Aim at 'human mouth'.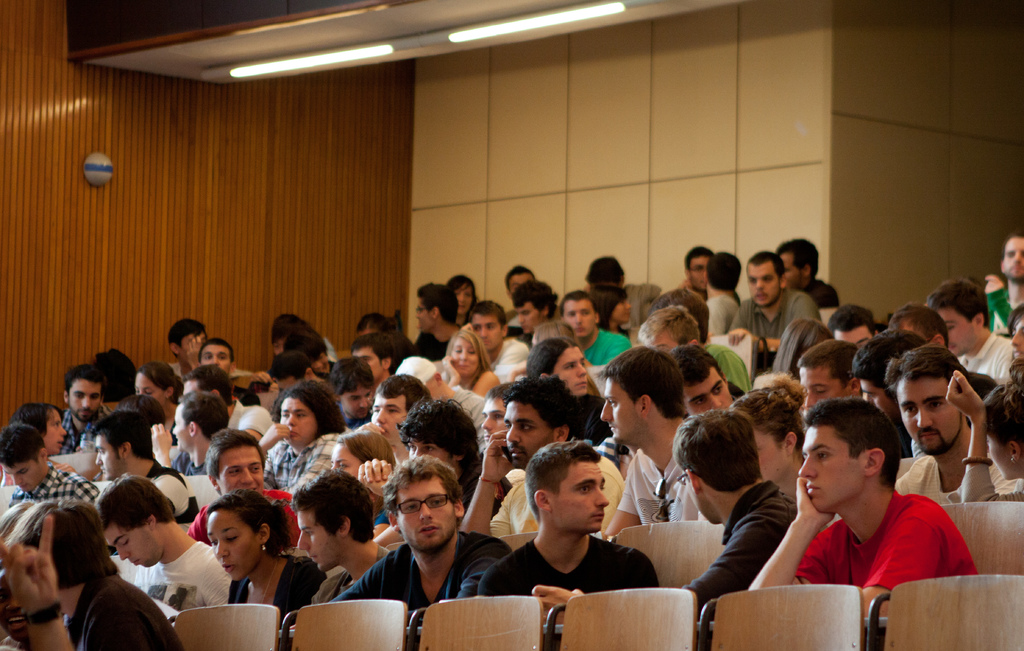
Aimed at x1=56 y1=435 x2=63 y2=451.
